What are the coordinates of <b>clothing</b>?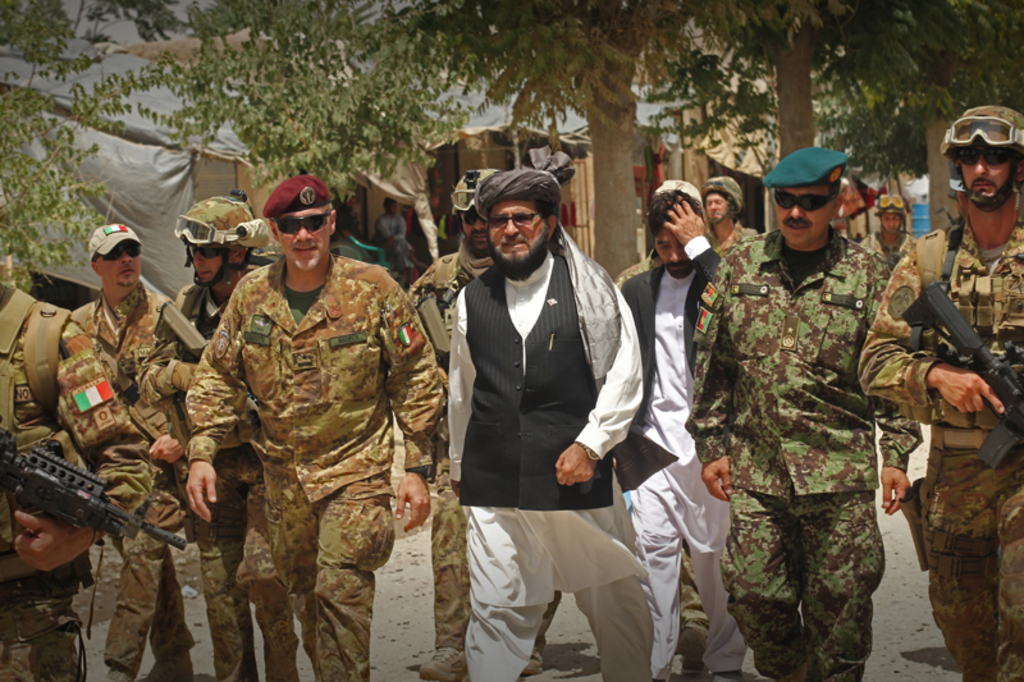
BBox(0, 282, 159, 681).
